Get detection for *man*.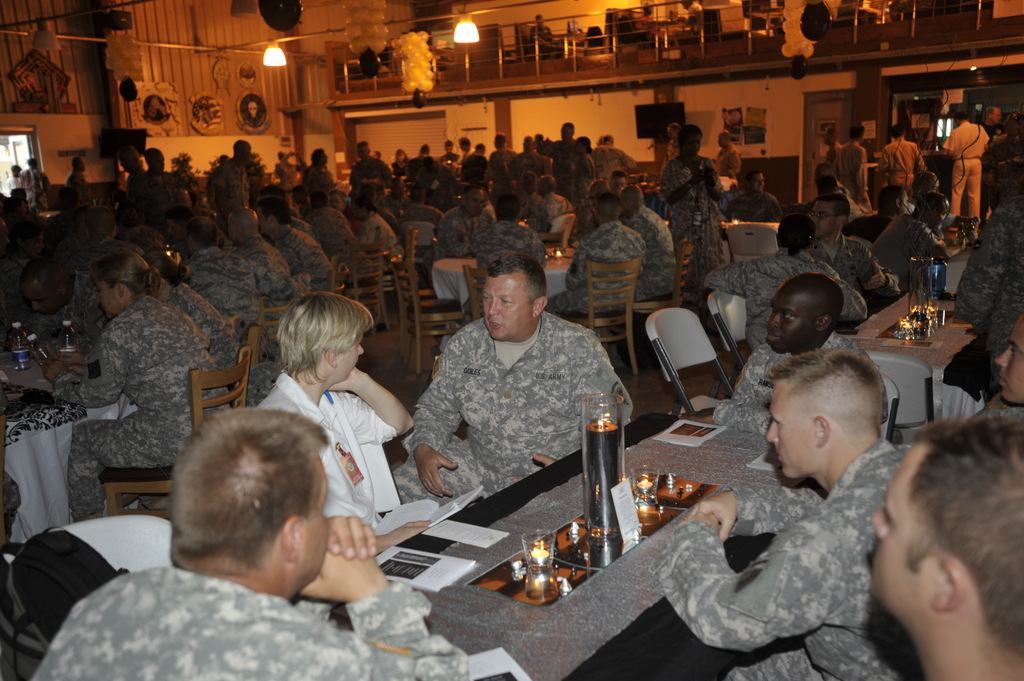
Detection: (left=31, top=406, right=475, bottom=680).
